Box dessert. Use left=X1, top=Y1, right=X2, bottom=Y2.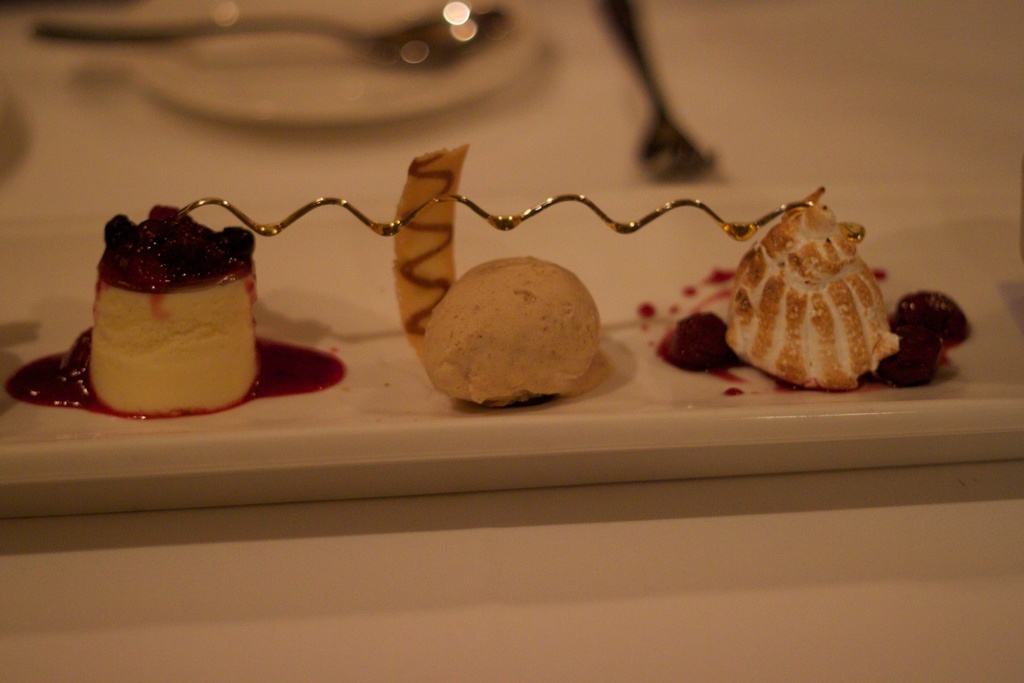
left=701, top=184, right=911, bottom=402.
